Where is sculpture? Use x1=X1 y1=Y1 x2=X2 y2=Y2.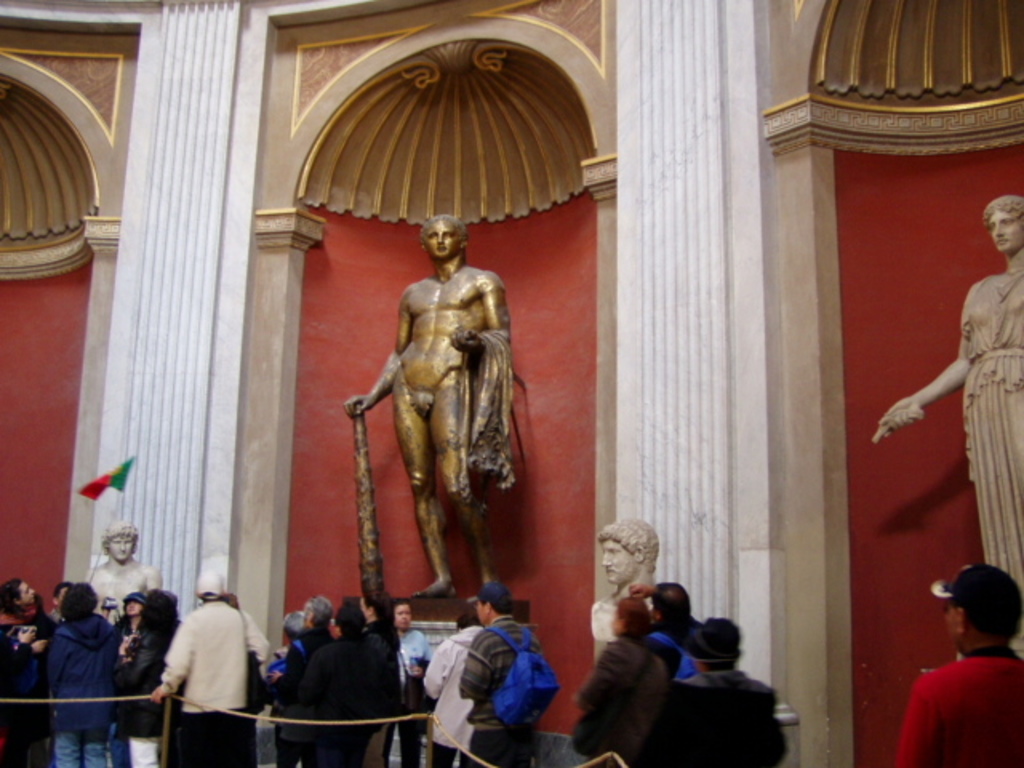
x1=355 y1=226 x2=525 y2=651.
